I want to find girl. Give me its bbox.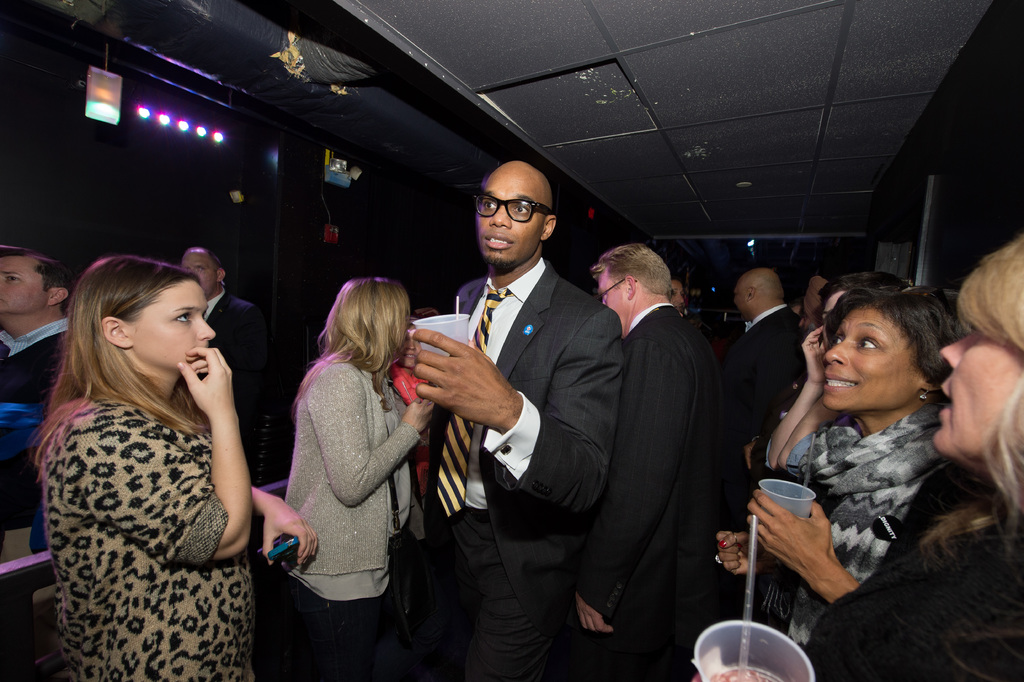
277/275/437/681.
